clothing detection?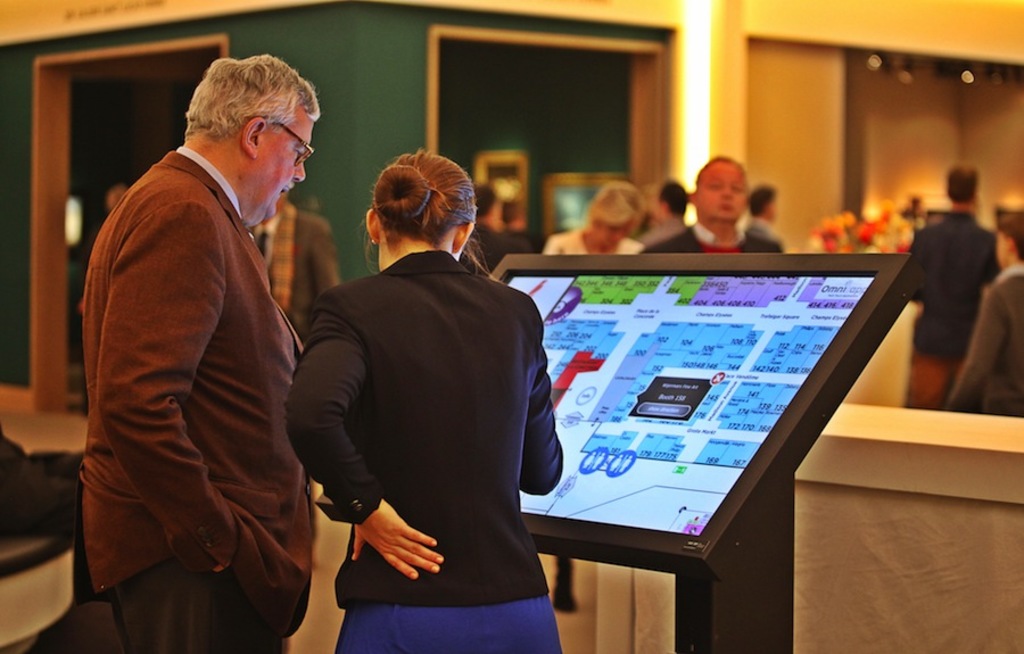
[945,256,1023,419]
